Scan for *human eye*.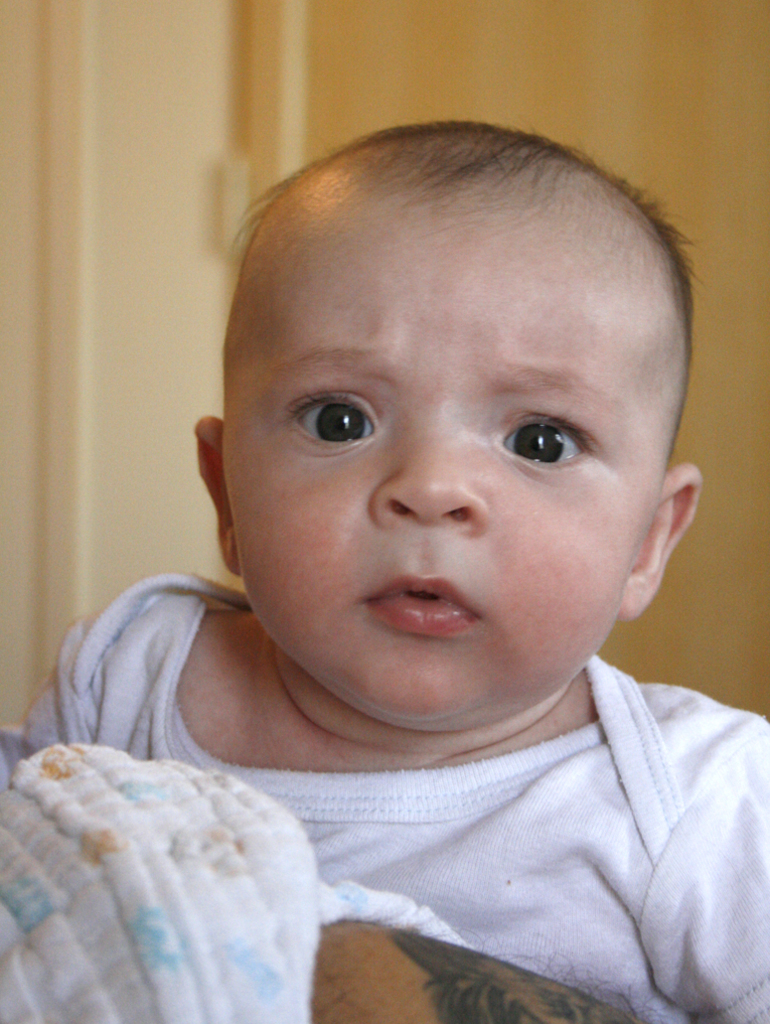
Scan result: (290,378,404,457).
